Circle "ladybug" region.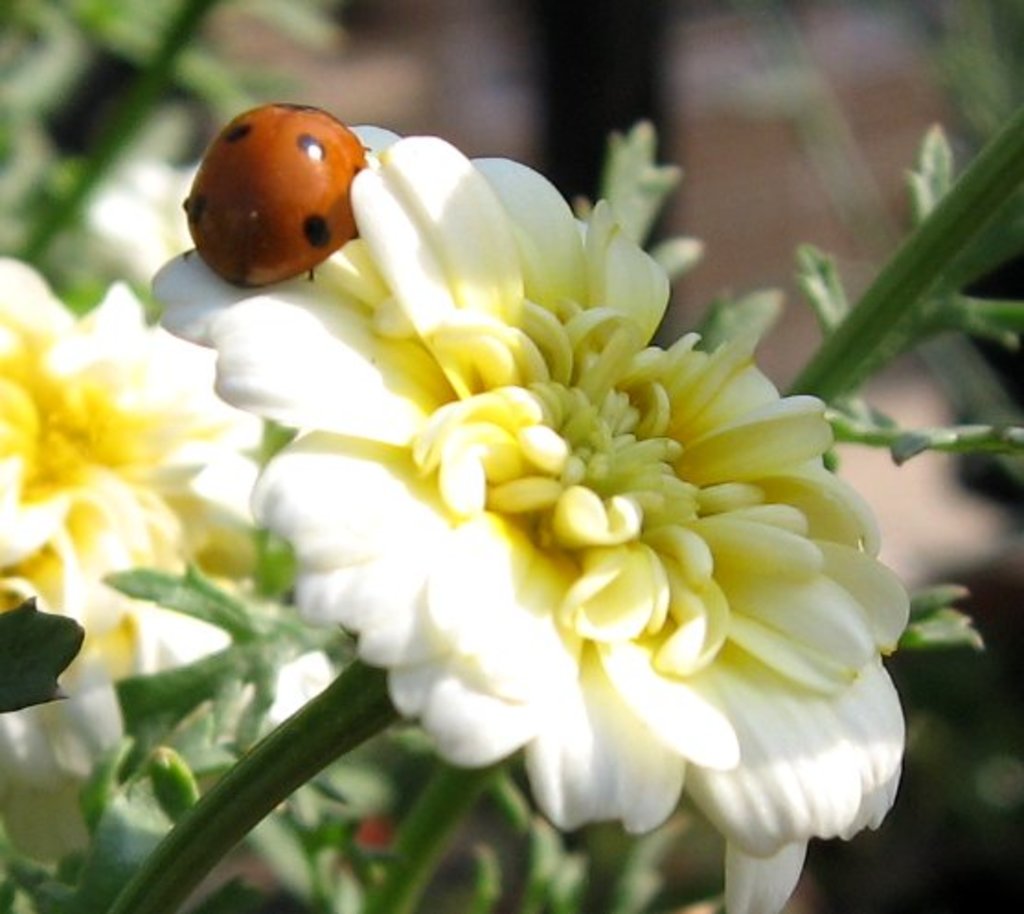
Region: <bbox>182, 96, 379, 285</bbox>.
